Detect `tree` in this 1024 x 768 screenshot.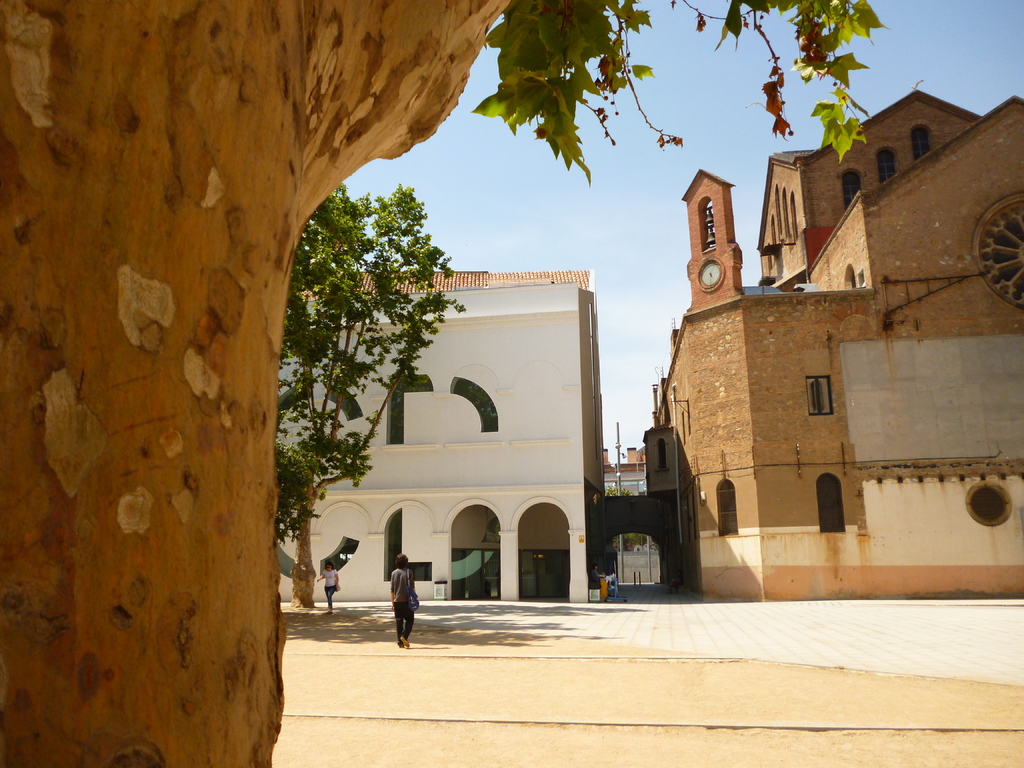
Detection: x1=250 y1=136 x2=502 y2=584.
